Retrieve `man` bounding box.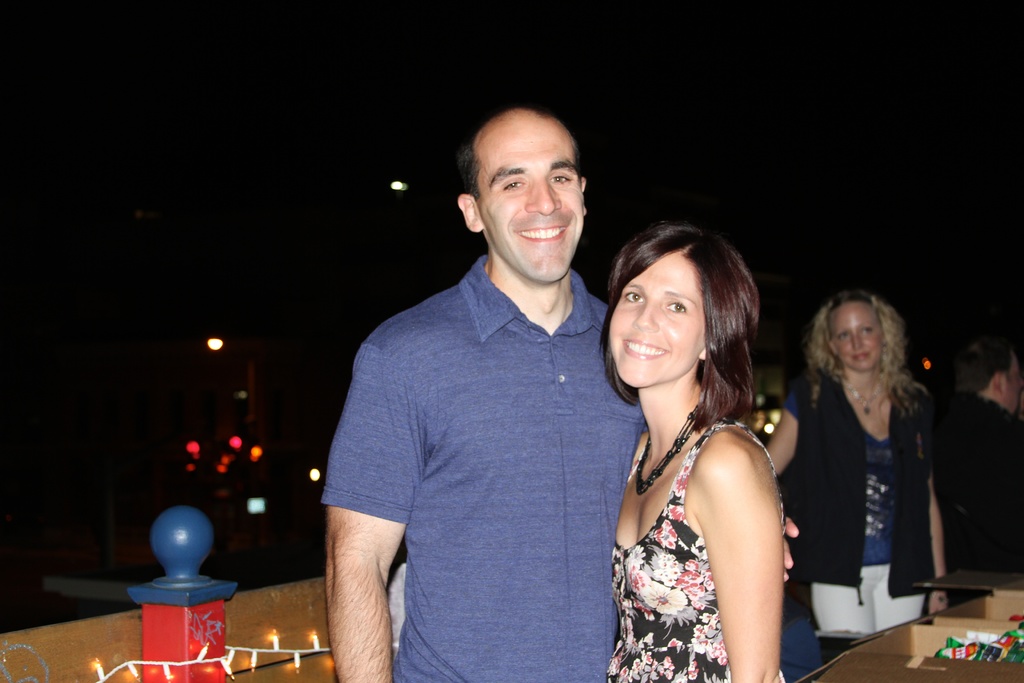
Bounding box: bbox=[309, 79, 648, 682].
